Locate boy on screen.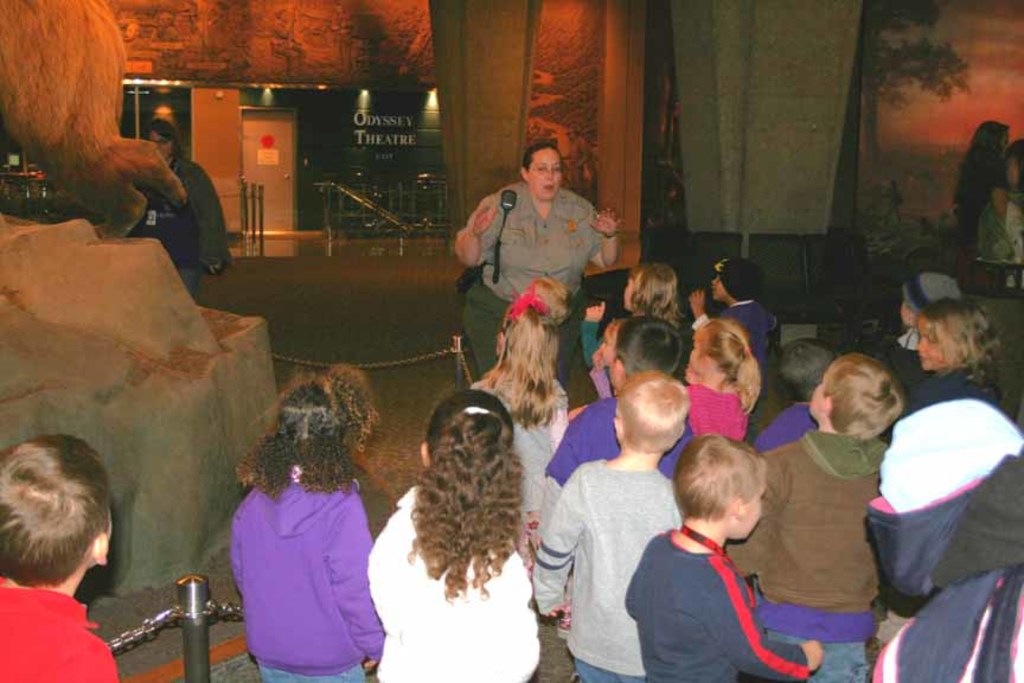
On screen at Rect(751, 337, 839, 457).
